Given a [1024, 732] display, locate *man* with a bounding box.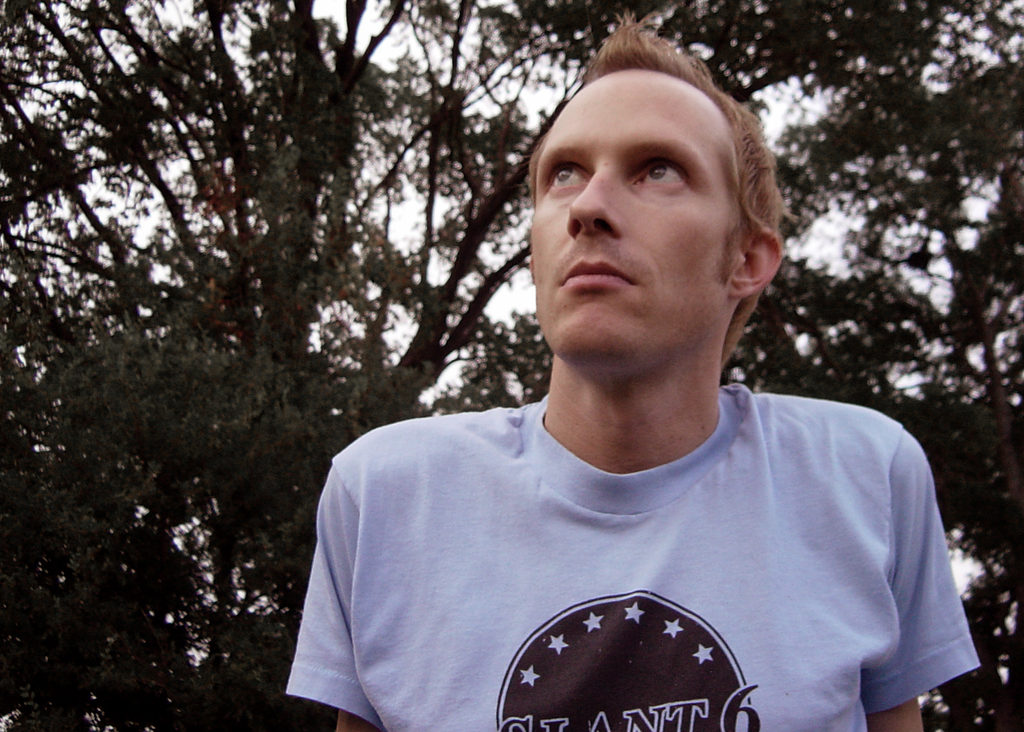
Located: left=276, top=29, right=978, bottom=731.
